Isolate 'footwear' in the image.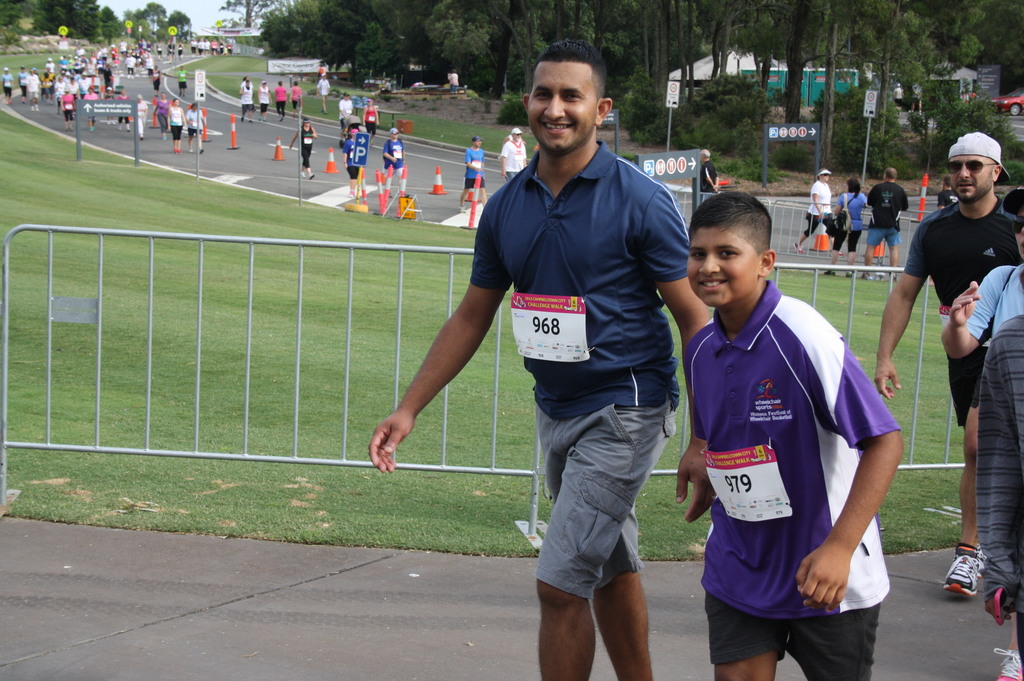
Isolated region: (830, 251, 845, 256).
